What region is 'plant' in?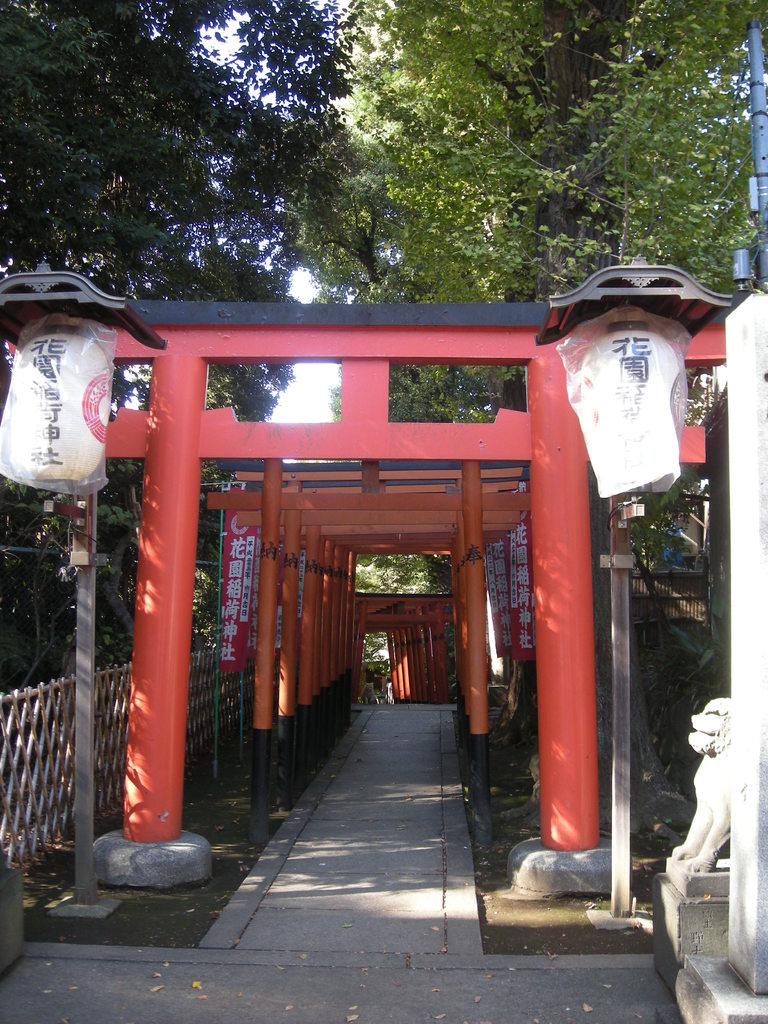
rect(662, 813, 674, 825).
